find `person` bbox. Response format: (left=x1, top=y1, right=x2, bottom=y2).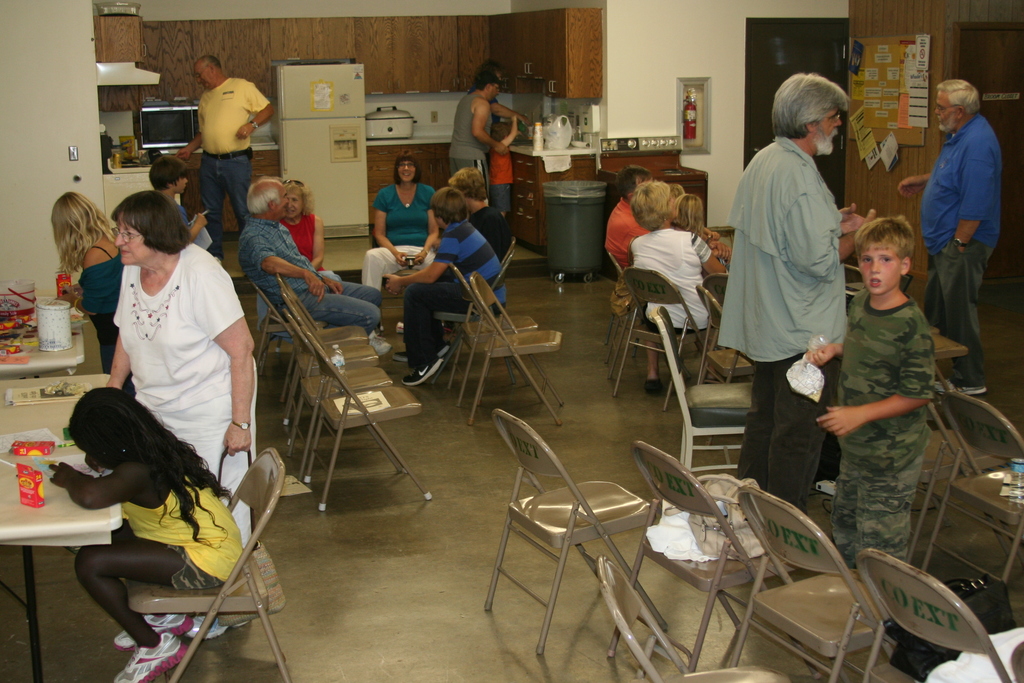
(left=806, top=219, right=944, bottom=562).
